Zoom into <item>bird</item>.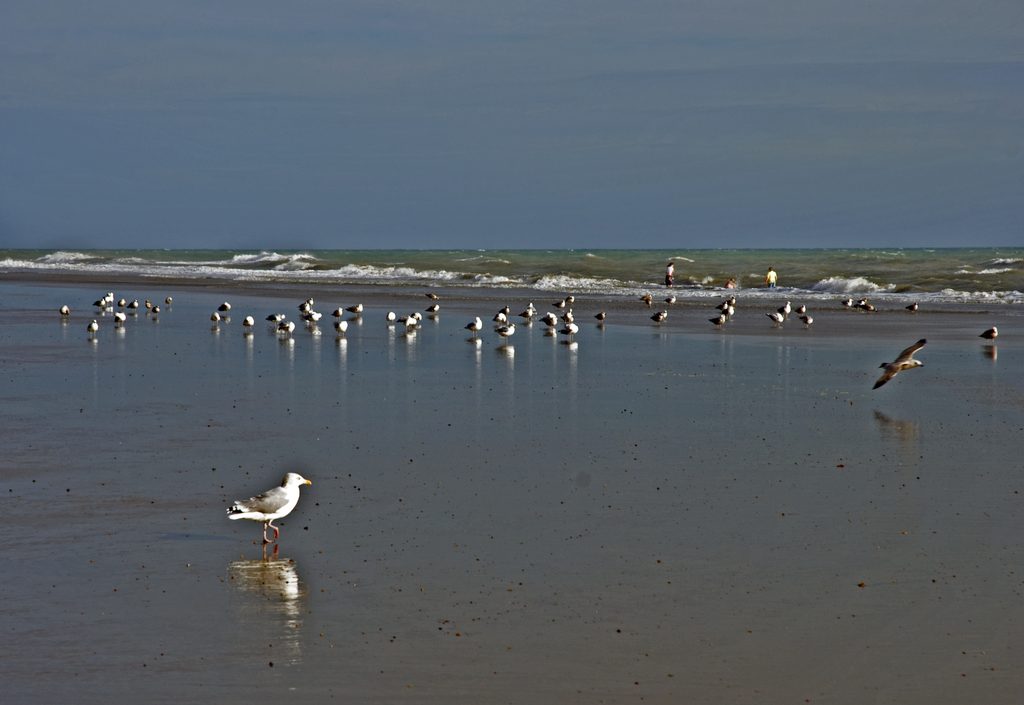
Zoom target: [left=801, top=311, right=823, bottom=333].
